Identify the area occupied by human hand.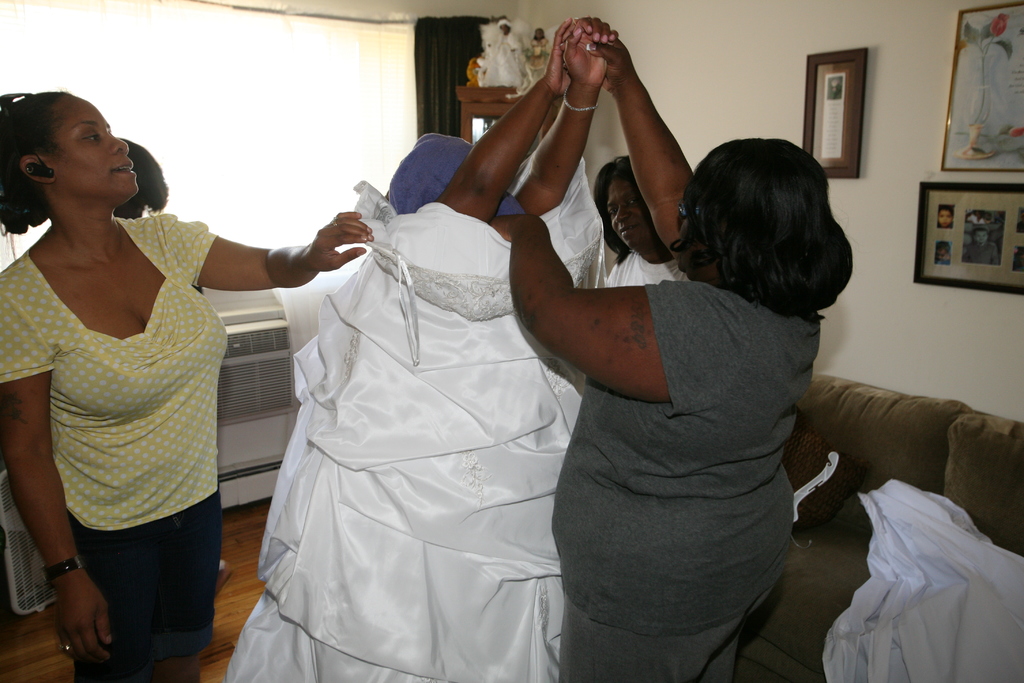
Area: (486, 213, 535, 243).
